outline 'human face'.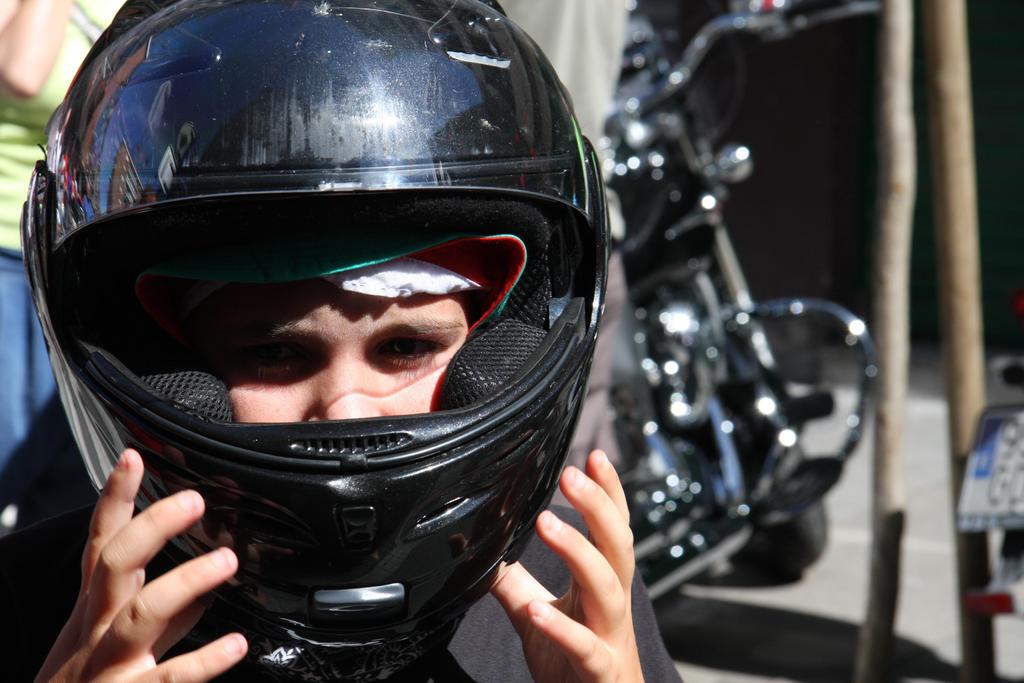
Outline: (x1=120, y1=288, x2=460, y2=431).
